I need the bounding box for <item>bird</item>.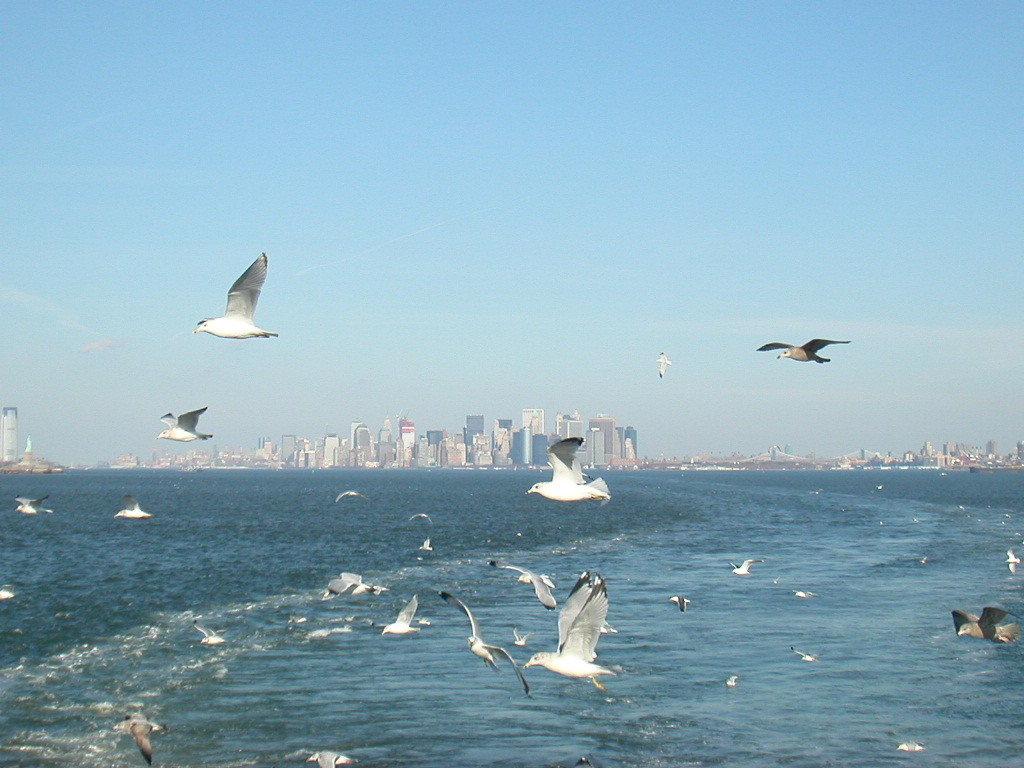
Here it is: 184 248 280 354.
